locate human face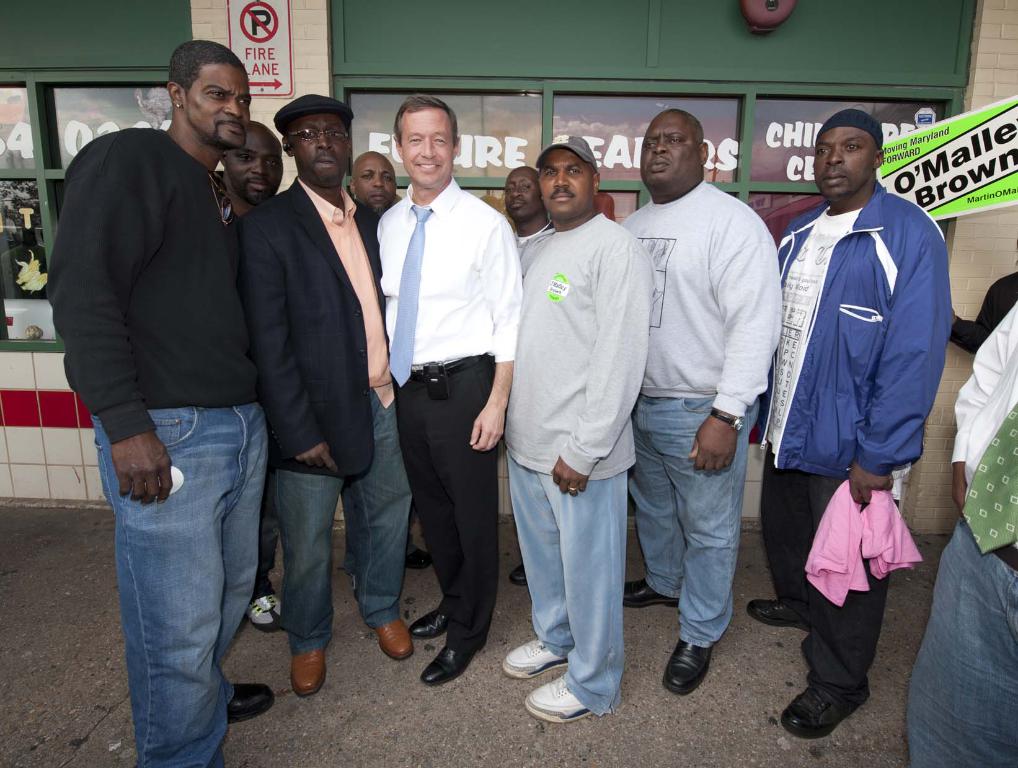
<box>540,150,592,218</box>
